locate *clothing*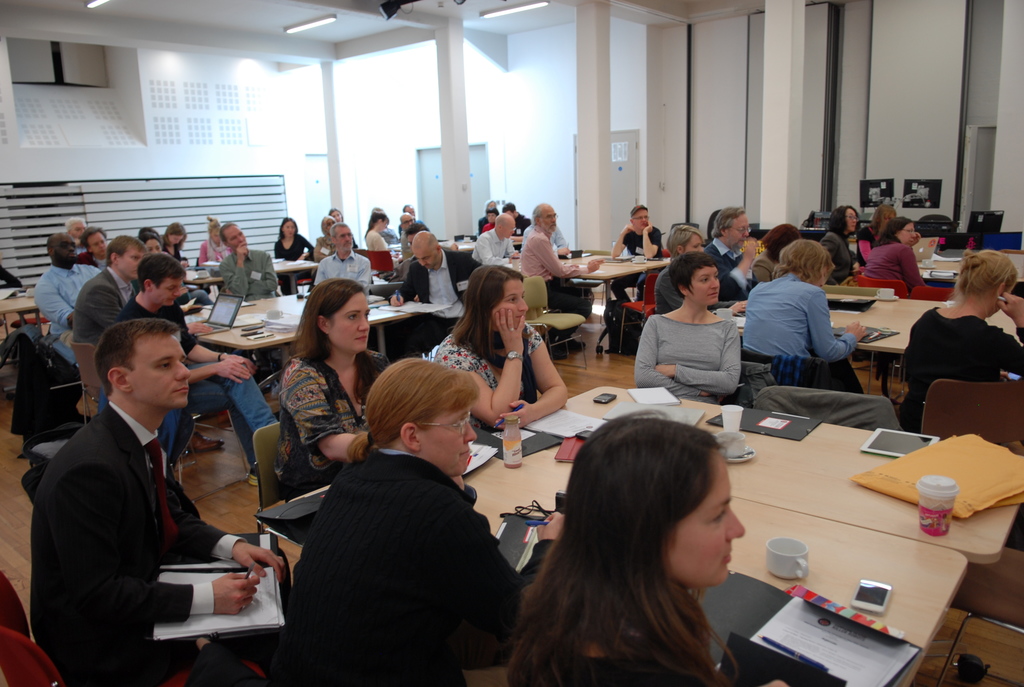
[164,246,192,265]
